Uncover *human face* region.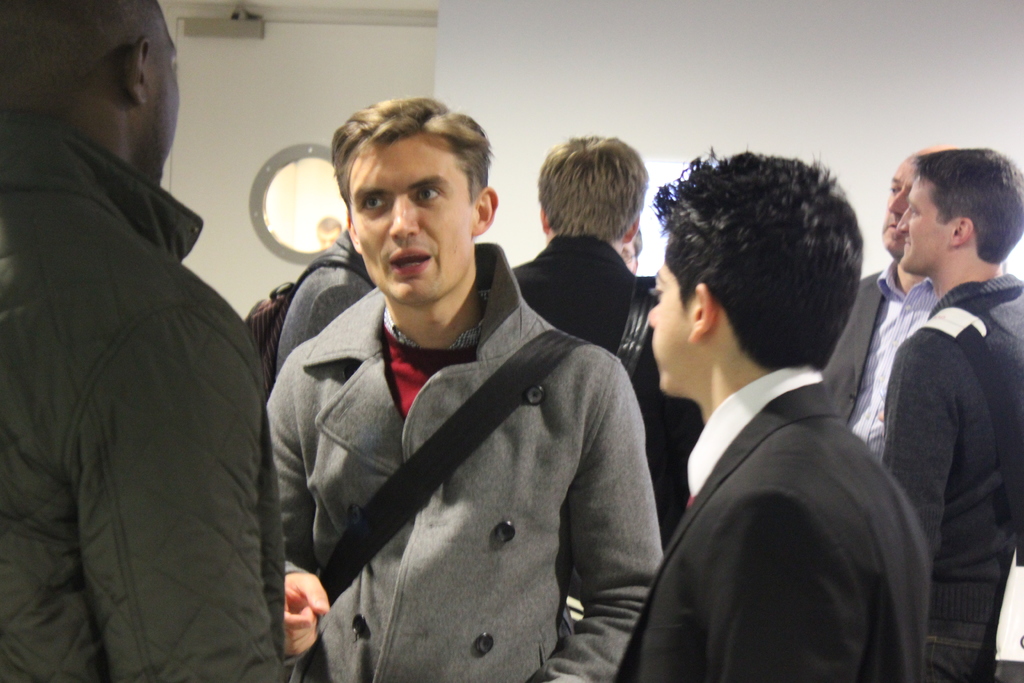
Uncovered: 645 248 694 394.
